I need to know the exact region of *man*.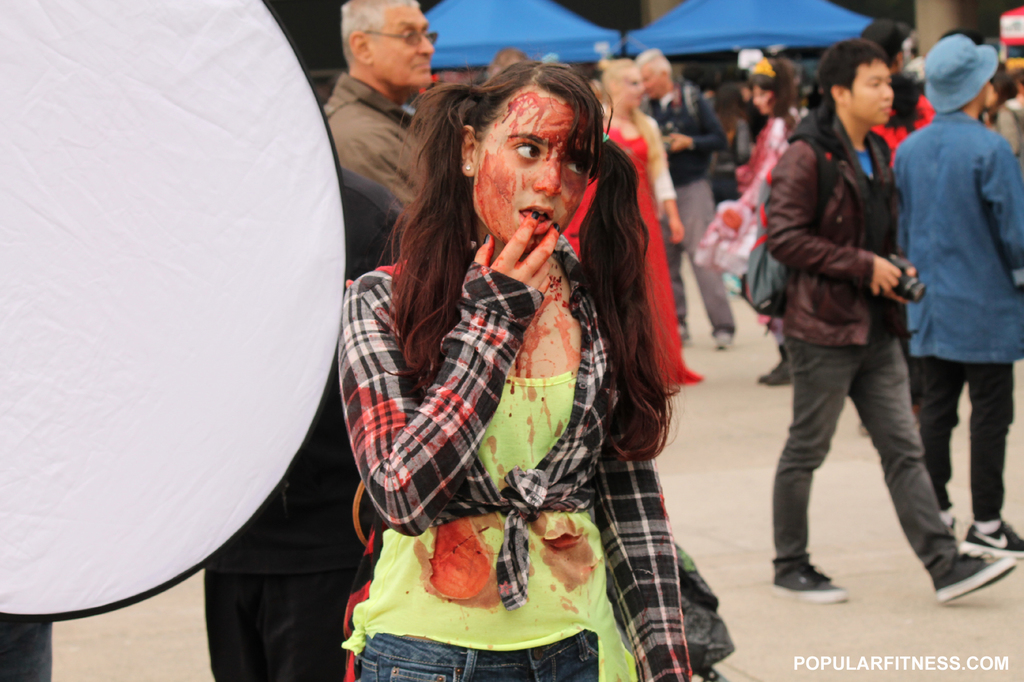
Region: l=633, t=51, r=732, b=358.
